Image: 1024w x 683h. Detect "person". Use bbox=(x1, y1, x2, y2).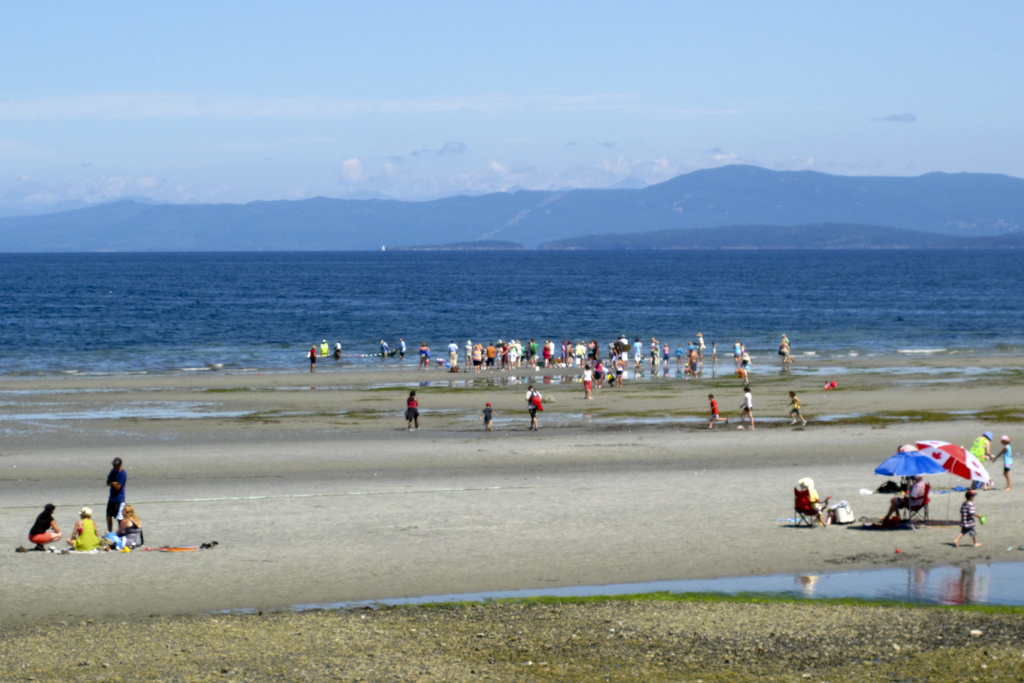
bbox=(100, 457, 130, 532).
